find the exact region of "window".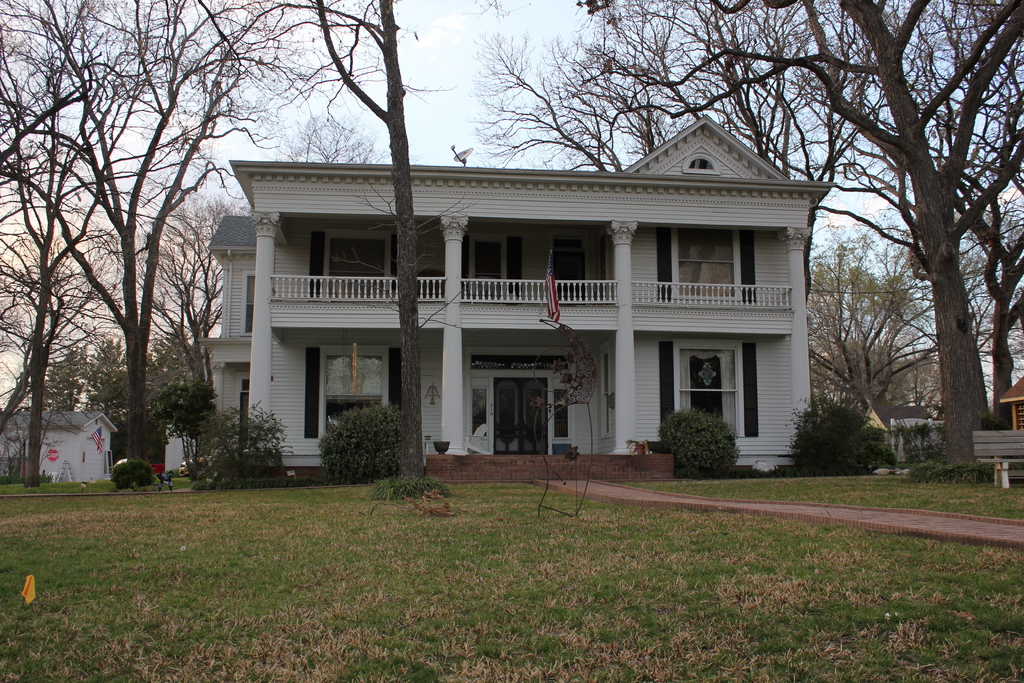
Exact region: [x1=671, y1=225, x2=740, y2=302].
